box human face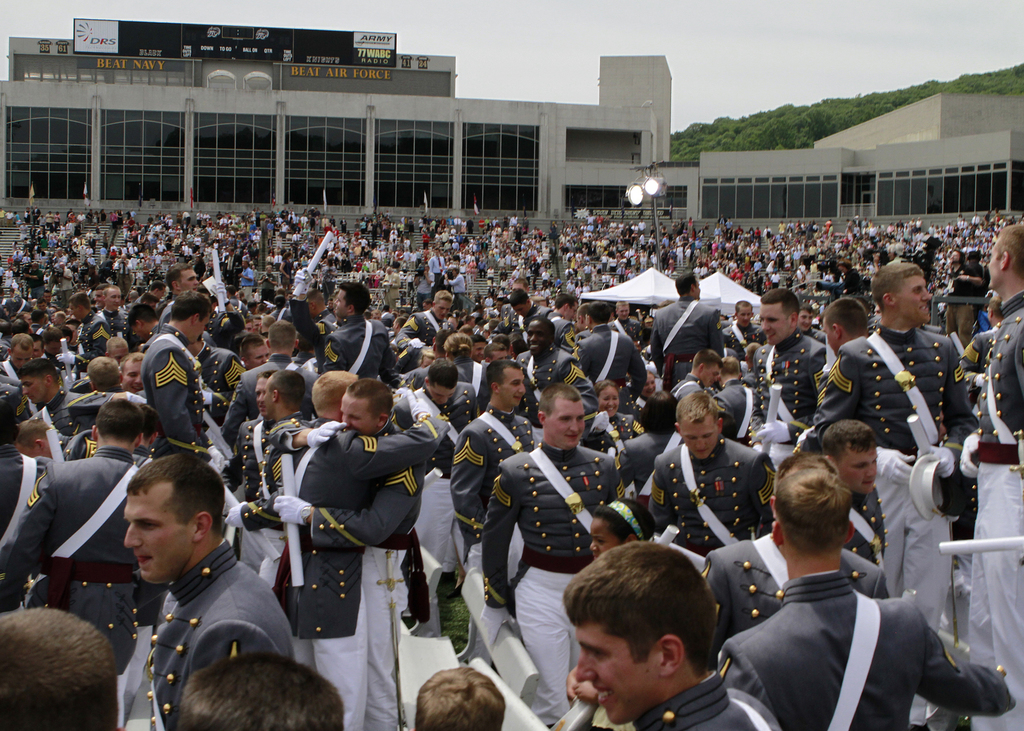
<box>339,395,376,436</box>
